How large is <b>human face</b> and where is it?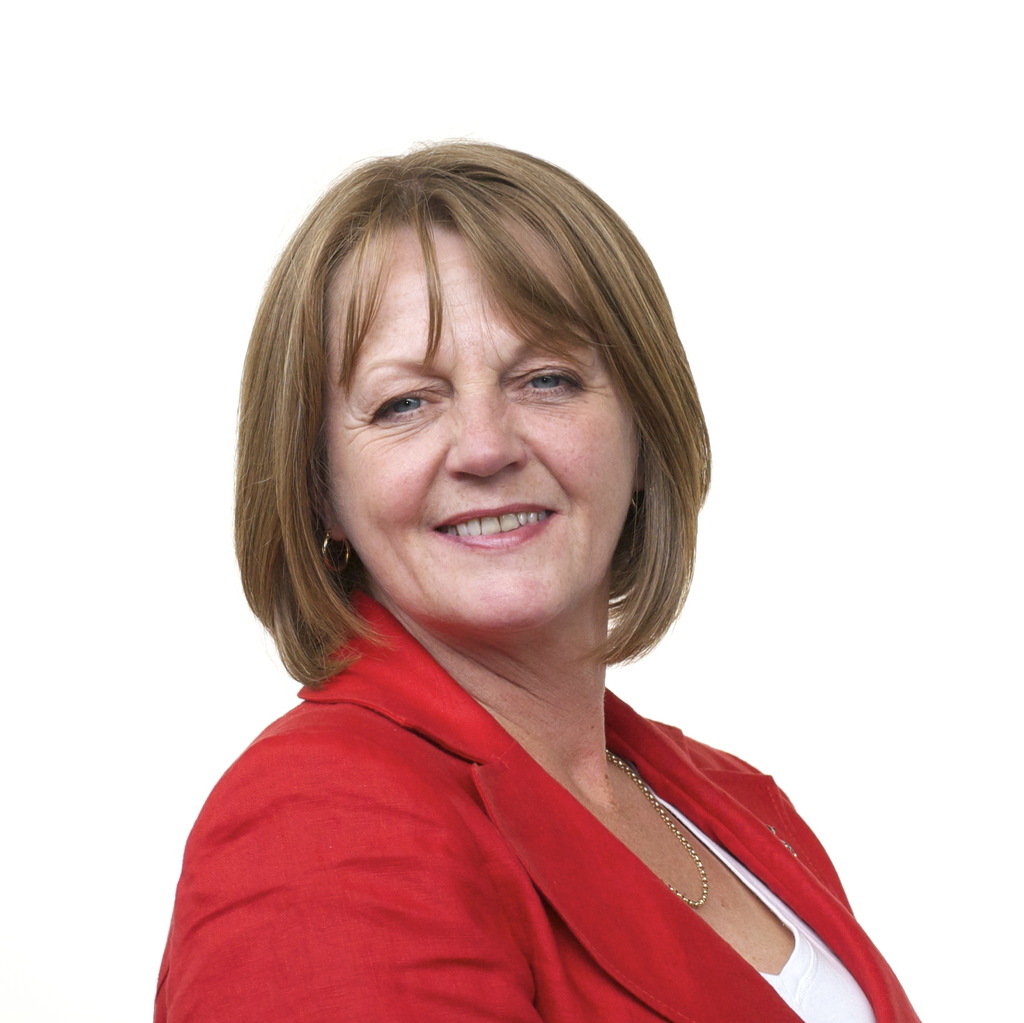
Bounding box: [296, 258, 658, 634].
